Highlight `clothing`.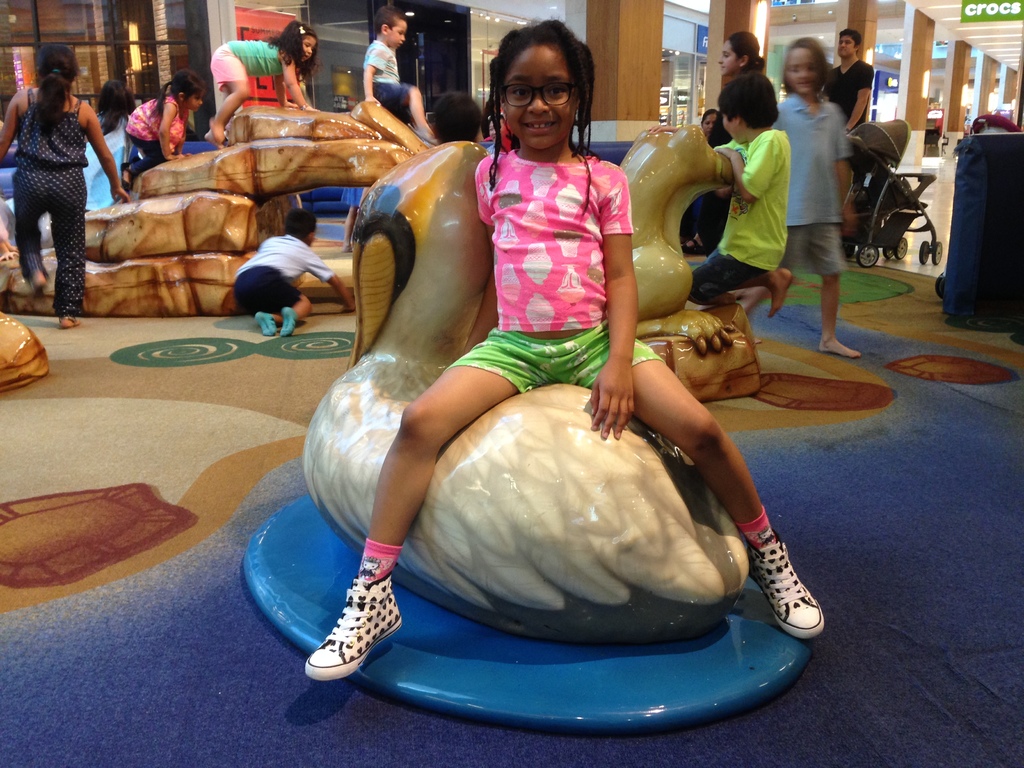
Highlighted region: [124, 98, 186, 173].
